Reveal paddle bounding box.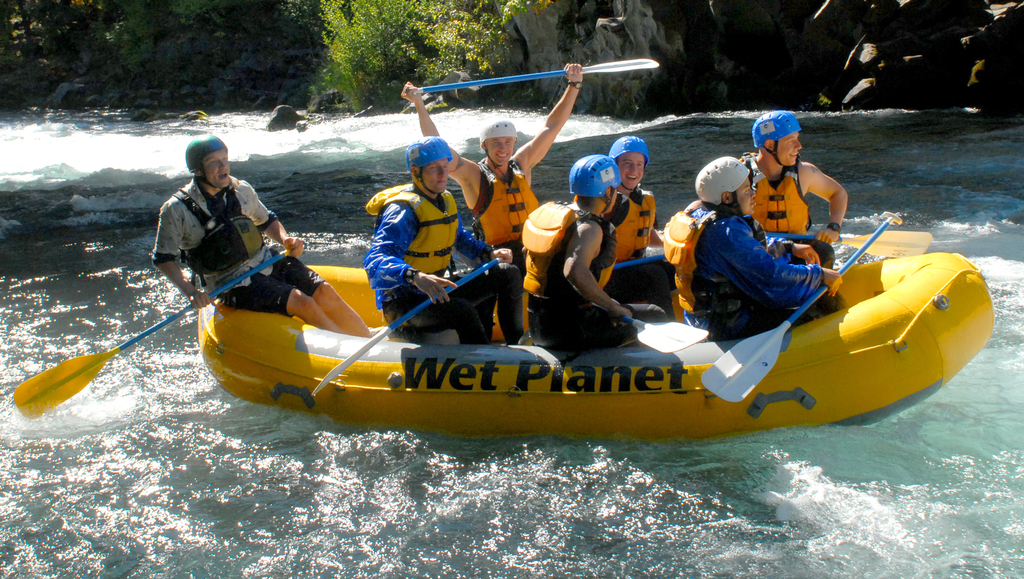
Revealed: l=594, t=302, r=709, b=354.
